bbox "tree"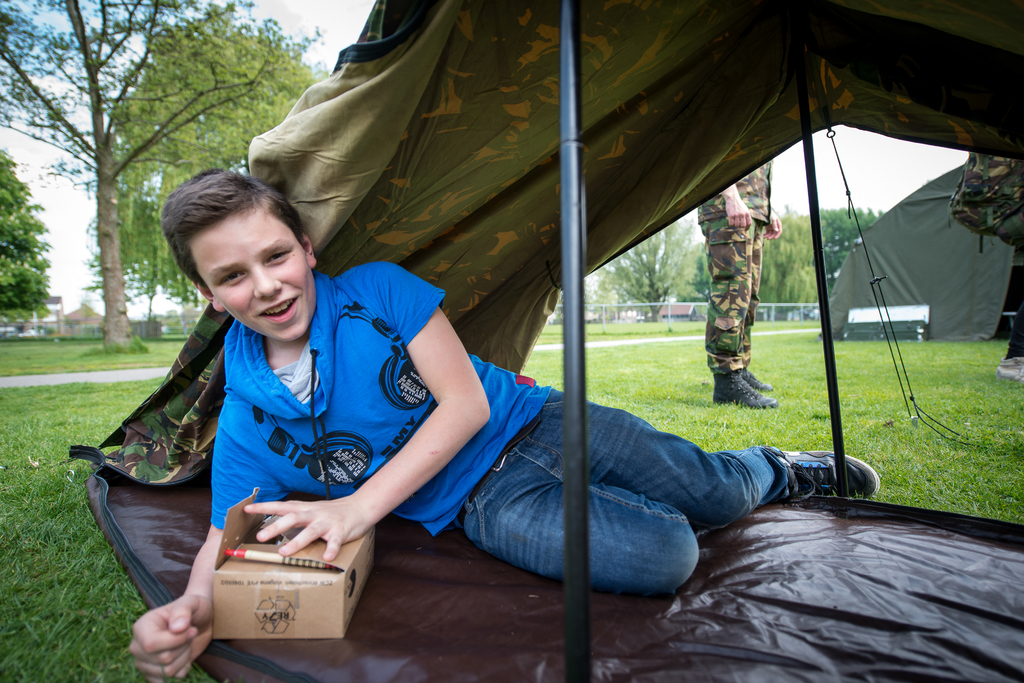
83 0 330 230
